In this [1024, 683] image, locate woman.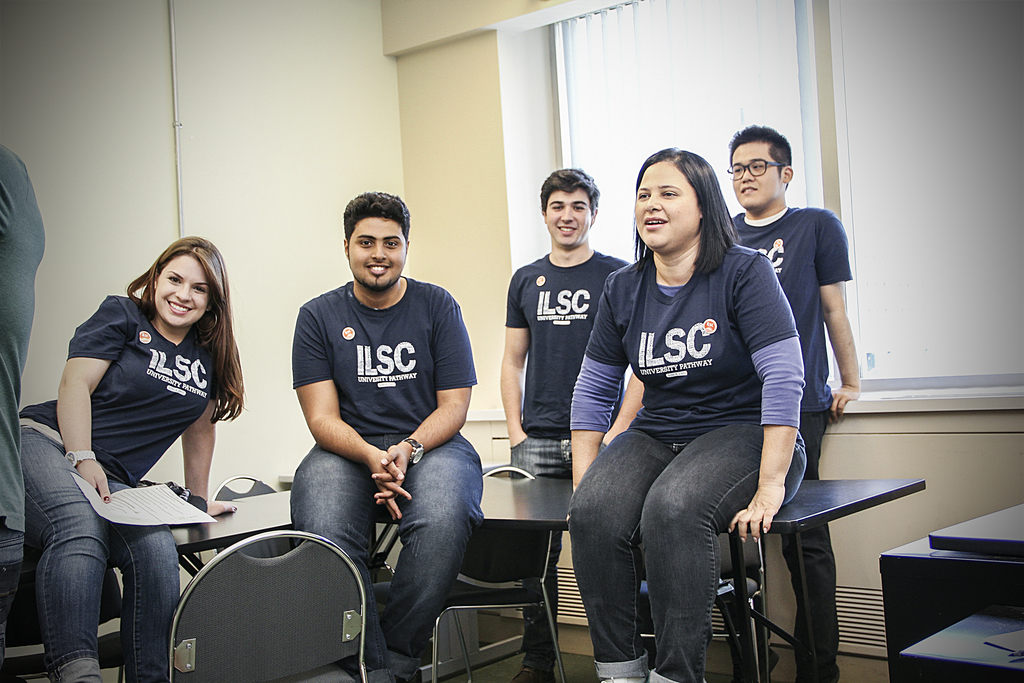
Bounding box: locate(563, 144, 810, 682).
